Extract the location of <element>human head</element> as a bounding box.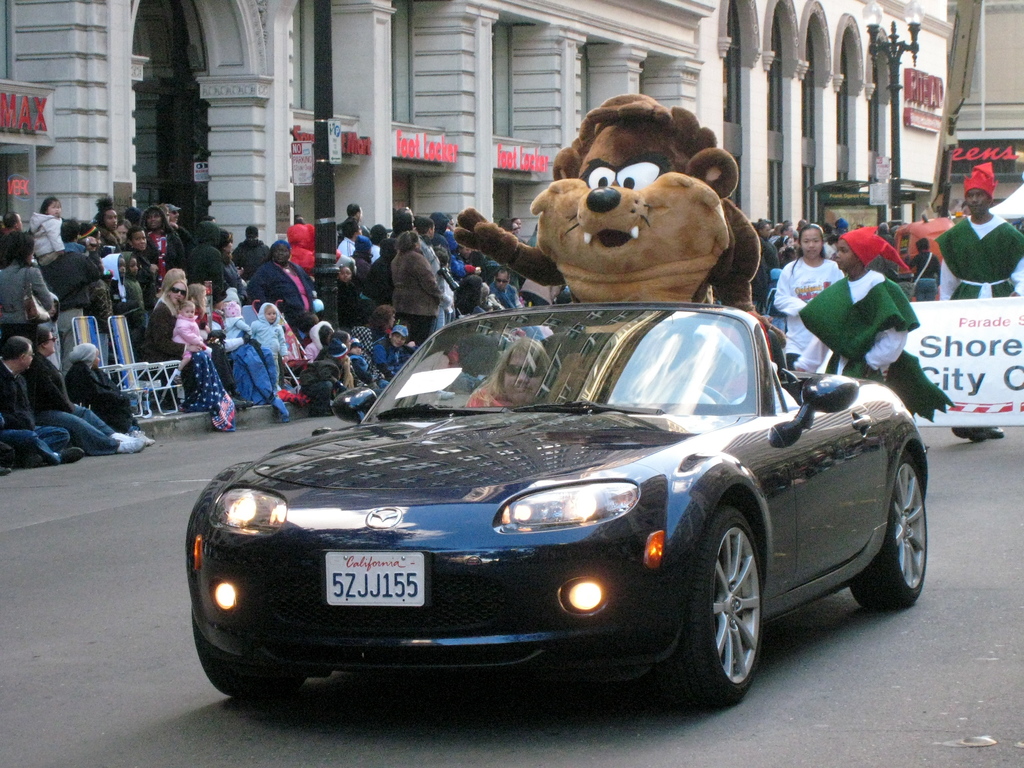
(337, 261, 351, 282).
